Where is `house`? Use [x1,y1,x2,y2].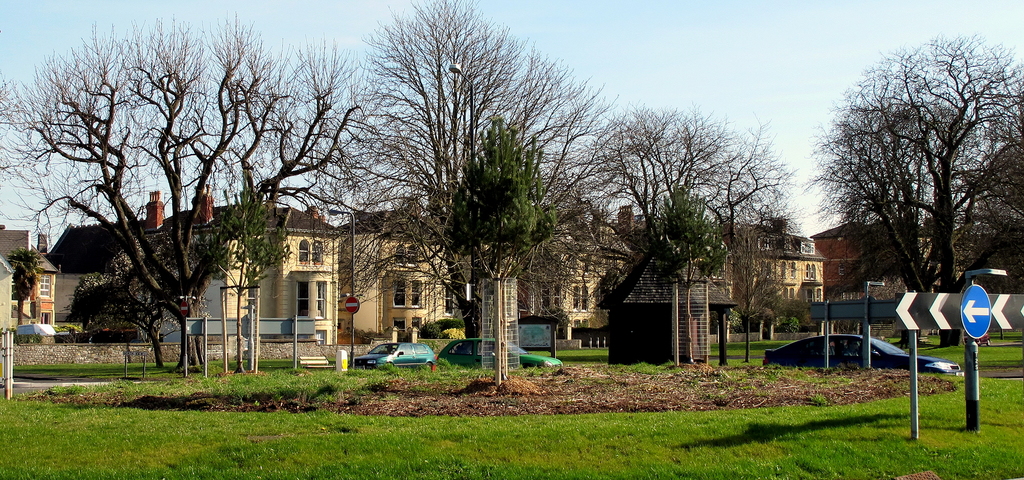
[717,215,830,331].
